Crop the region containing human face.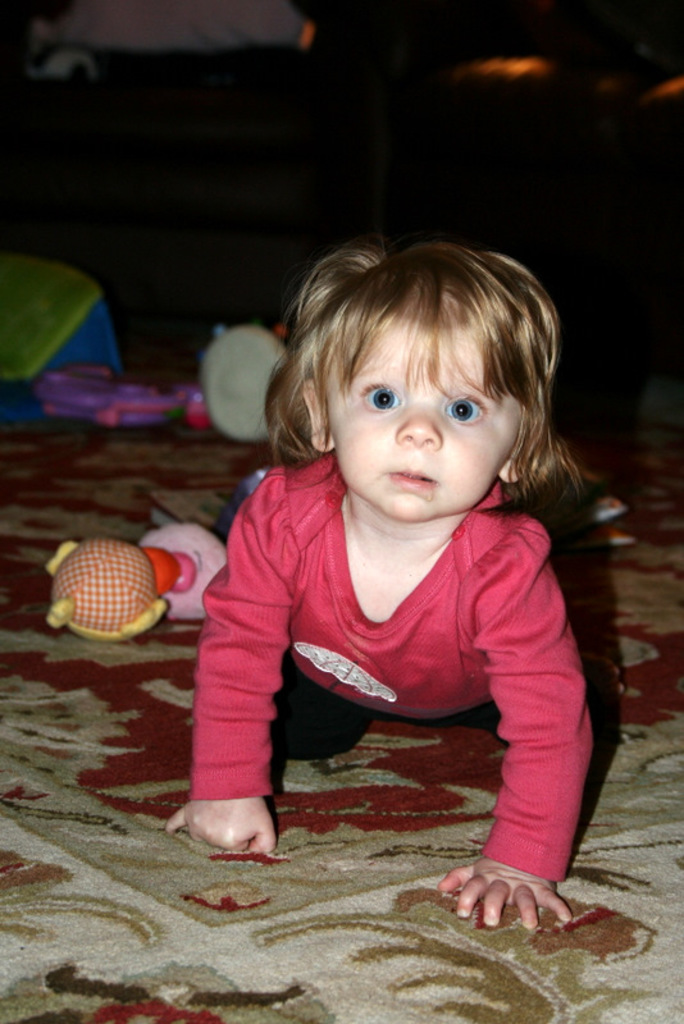
Crop region: 323/323/520/521.
